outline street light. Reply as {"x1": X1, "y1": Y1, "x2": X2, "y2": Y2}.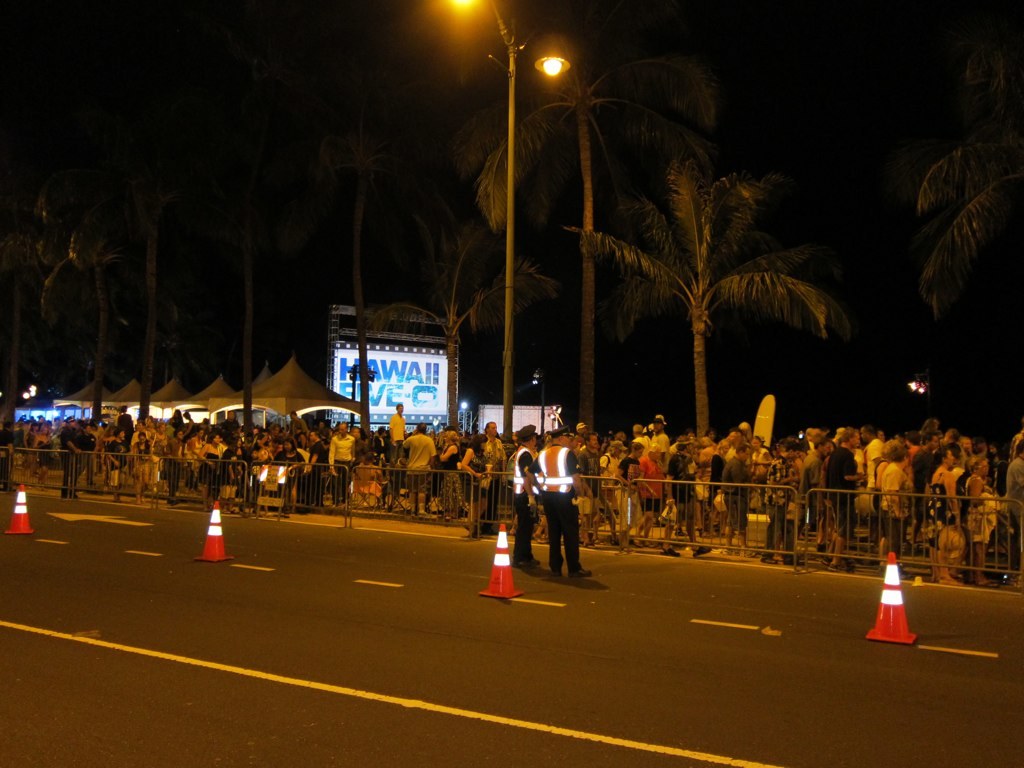
{"x1": 18, "y1": 381, "x2": 35, "y2": 406}.
